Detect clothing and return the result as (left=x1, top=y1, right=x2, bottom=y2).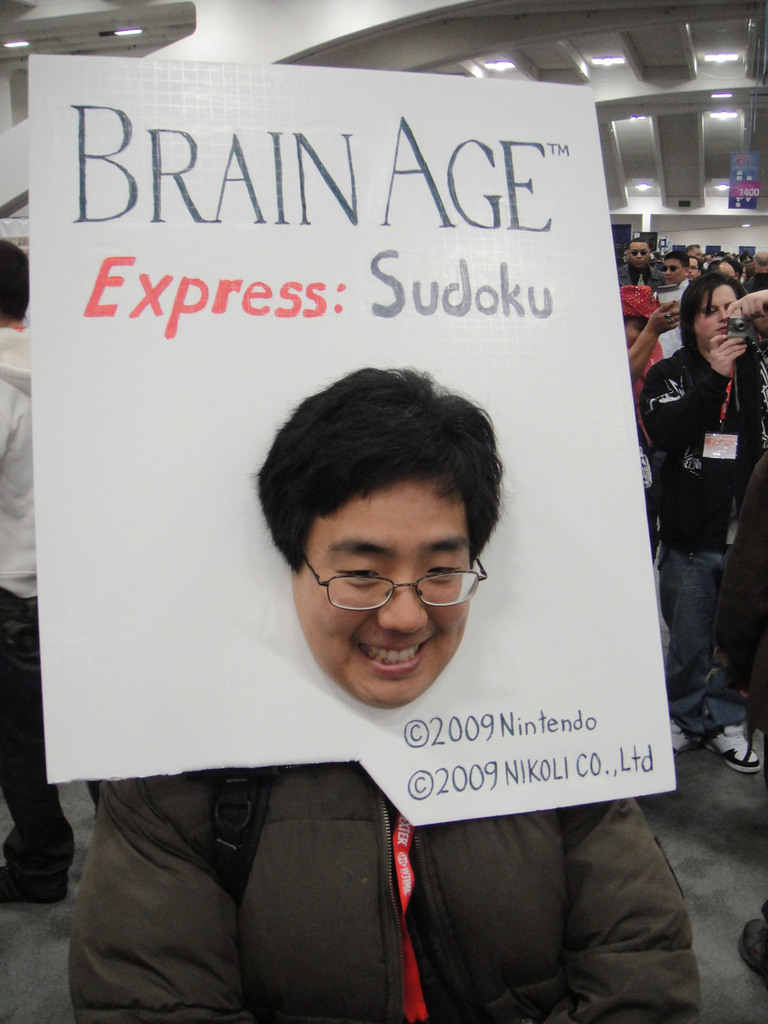
(left=40, top=704, right=715, bottom=1020).
